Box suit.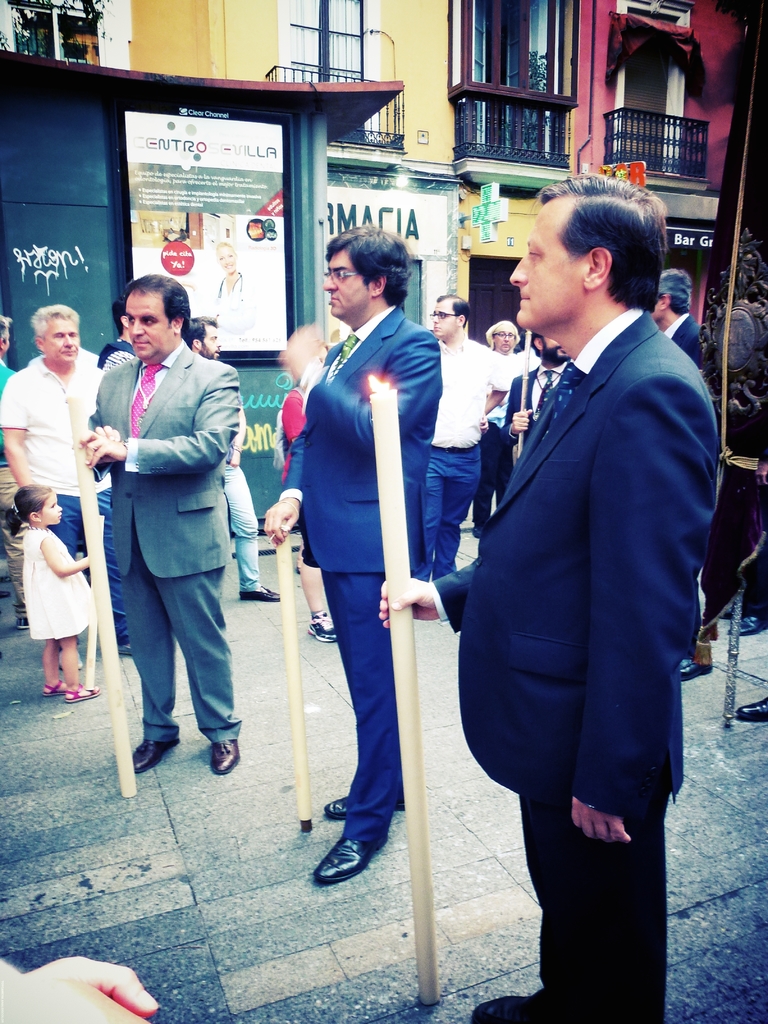
(left=452, top=132, right=735, bottom=1015).
